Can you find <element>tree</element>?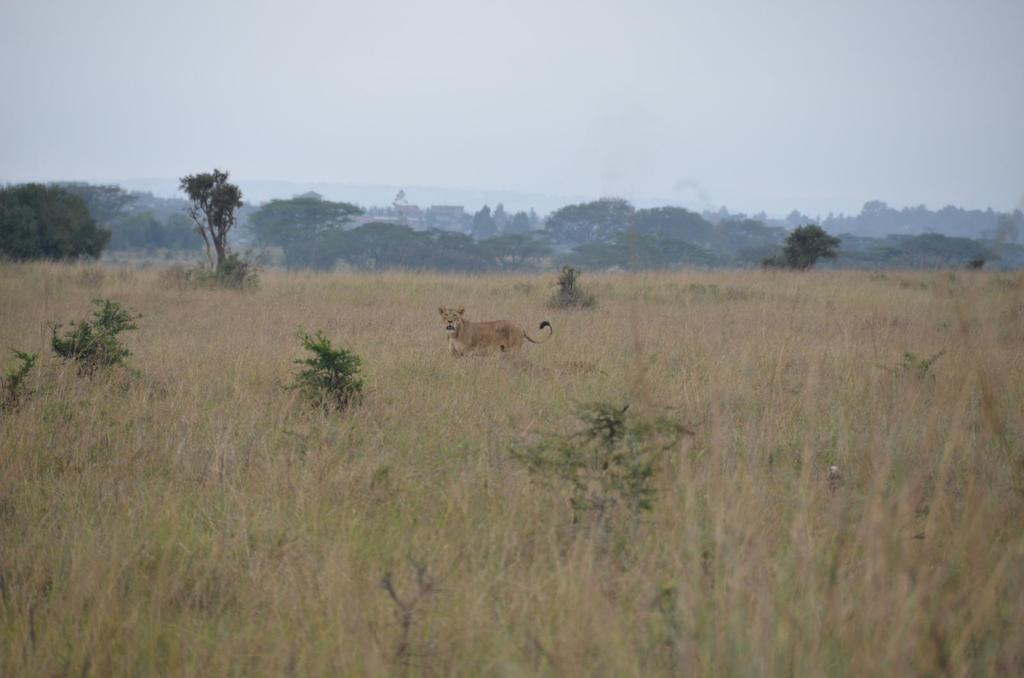
Yes, bounding box: [left=300, top=218, right=440, bottom=271].
